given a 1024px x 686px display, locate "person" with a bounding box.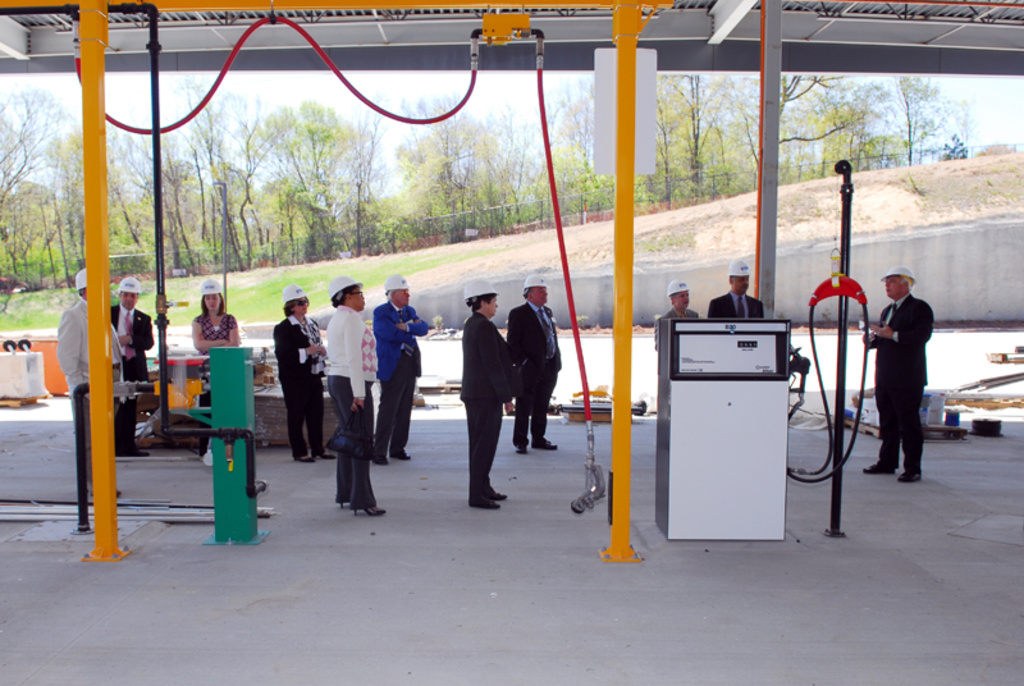
Located: BBox(189, 285, 238, 346).
